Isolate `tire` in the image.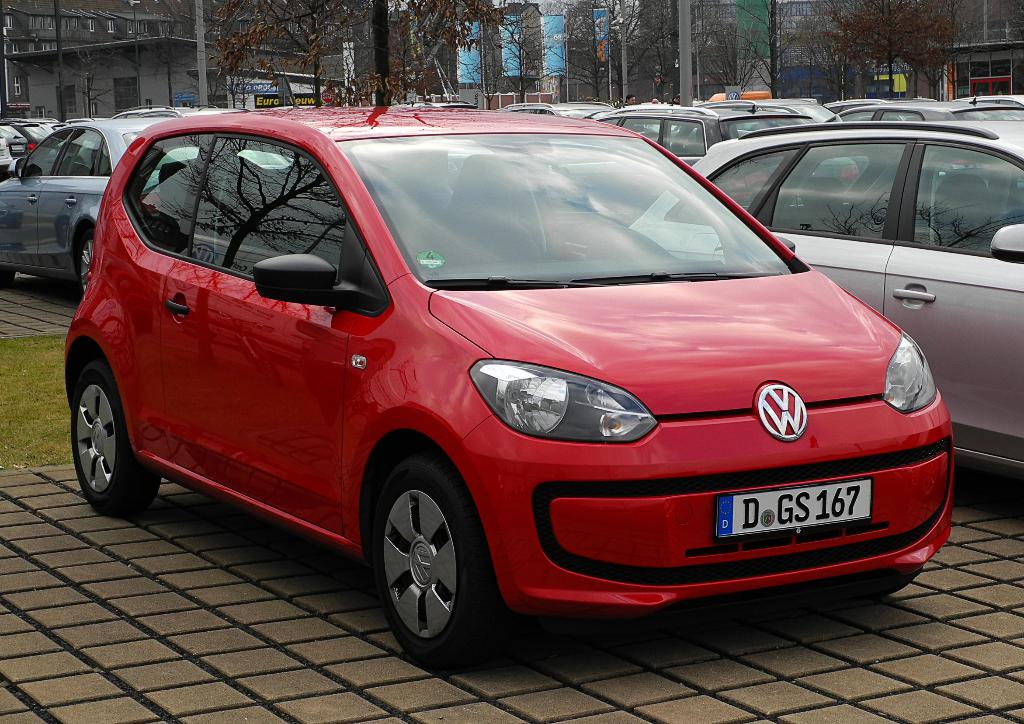
Isolated region: <region>0, 268, 15, 290</region>.
